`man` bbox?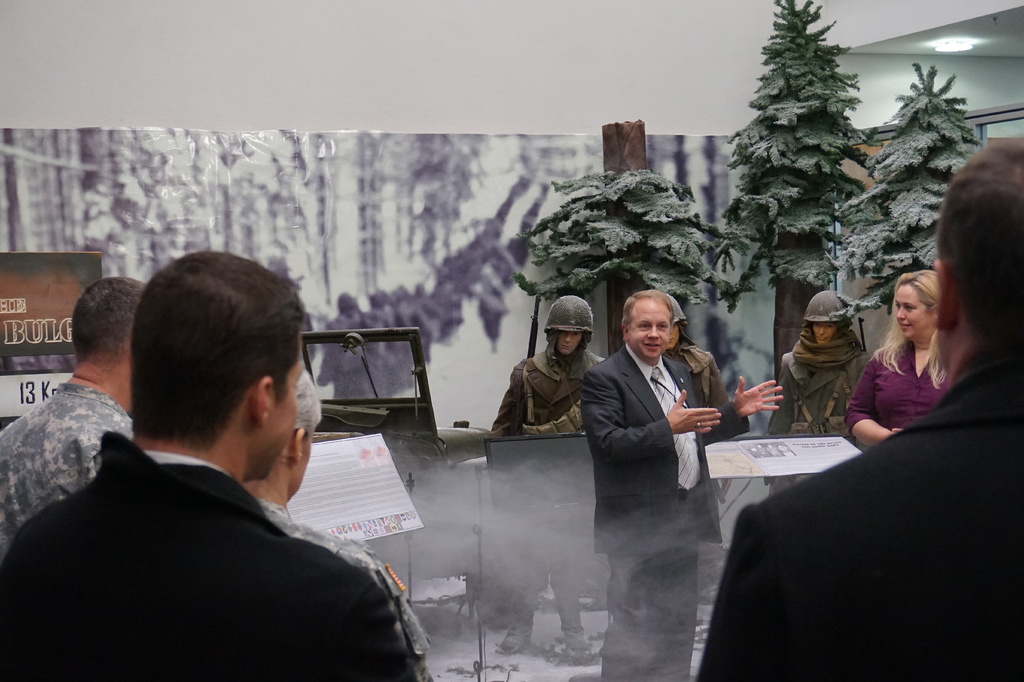
{"left": 697, "top": 133, "right": 1020, "bottom": 681}
